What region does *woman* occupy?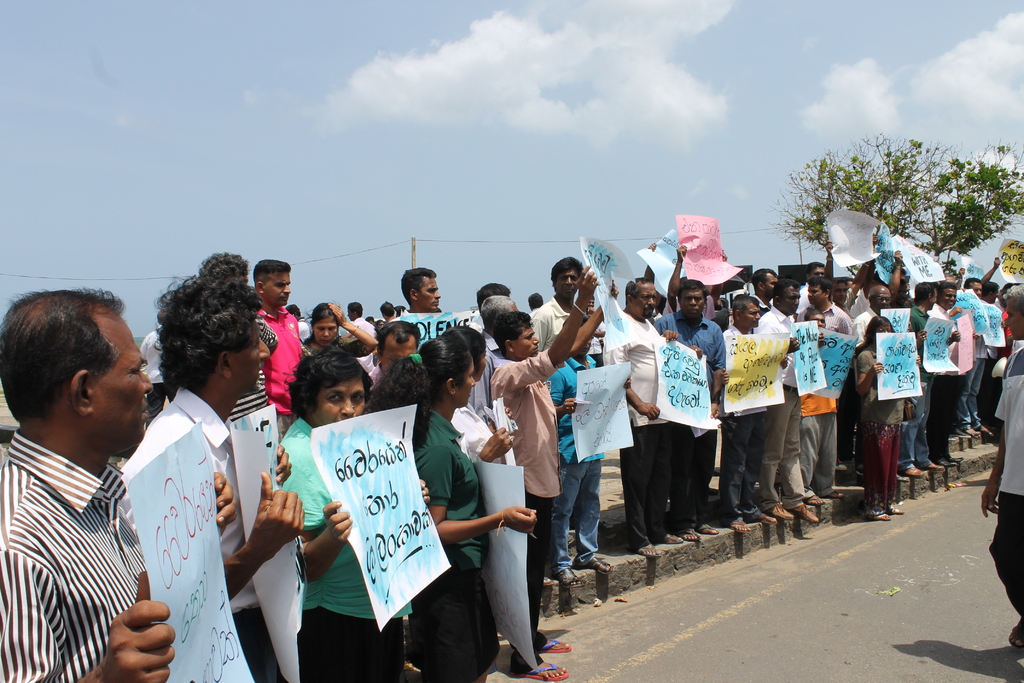
{"x1": 409, "y1": 328, "x2": 538, "y2": 682}.
